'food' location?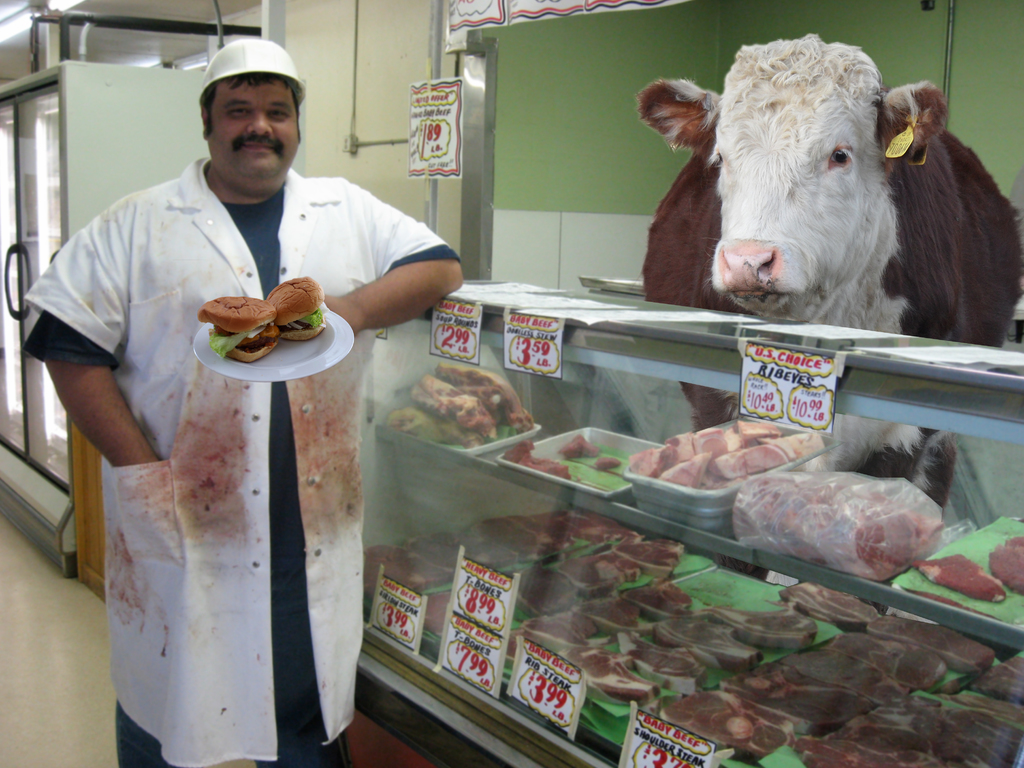
991 538 1023 595
